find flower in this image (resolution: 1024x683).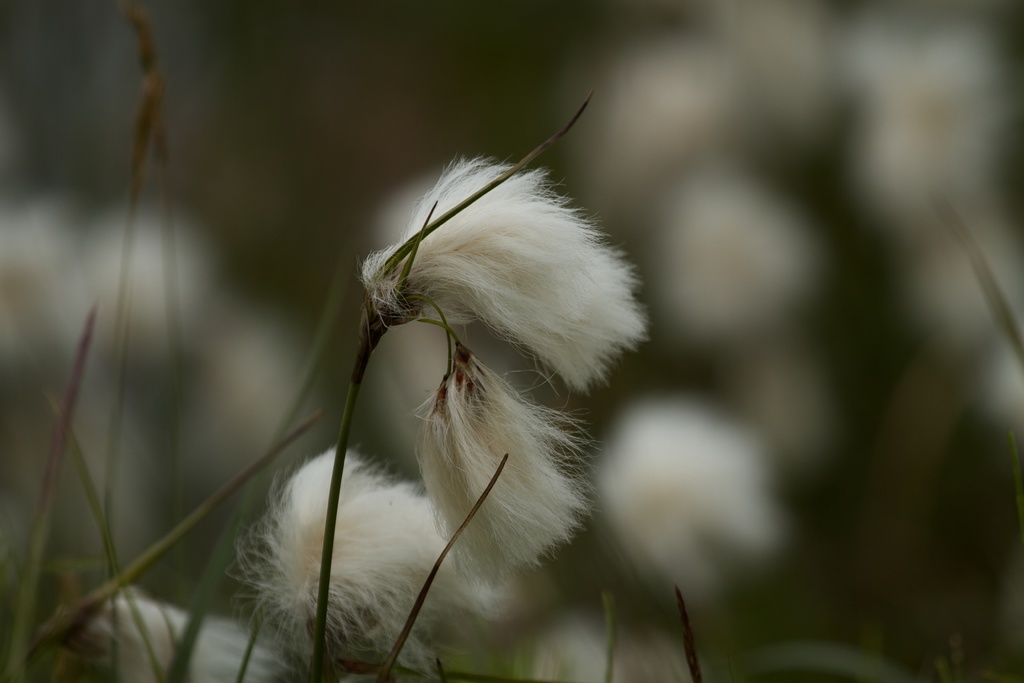
detection(406, 341, 589, 595).
